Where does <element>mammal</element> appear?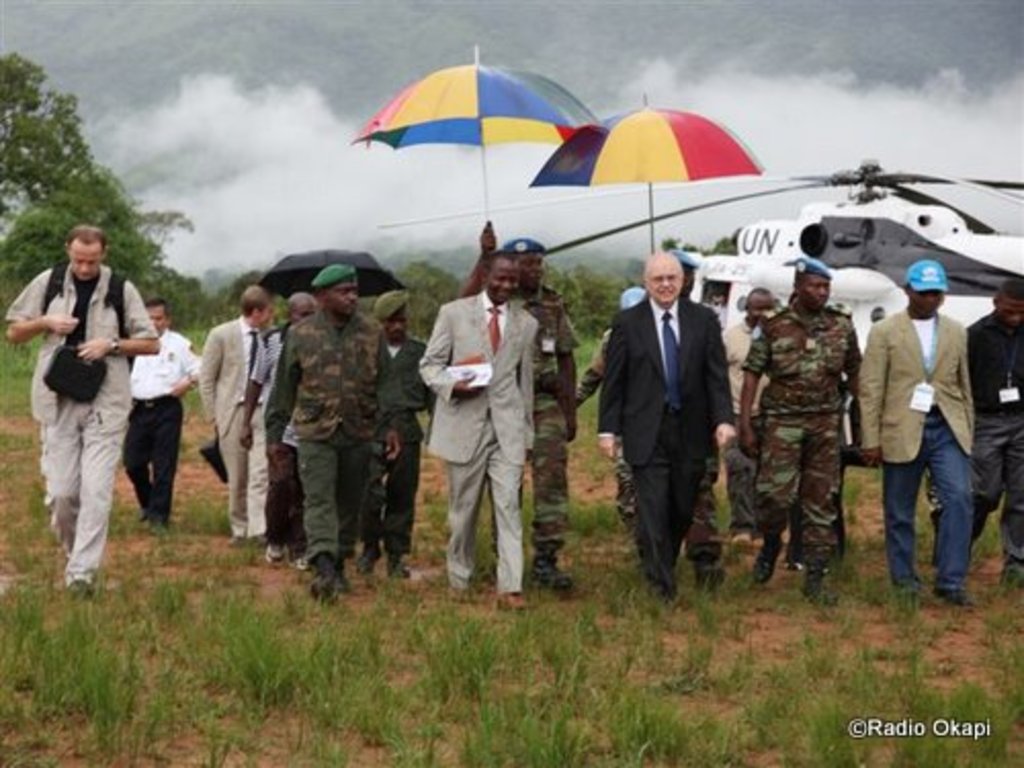
Appears at 195/281/279/543.
